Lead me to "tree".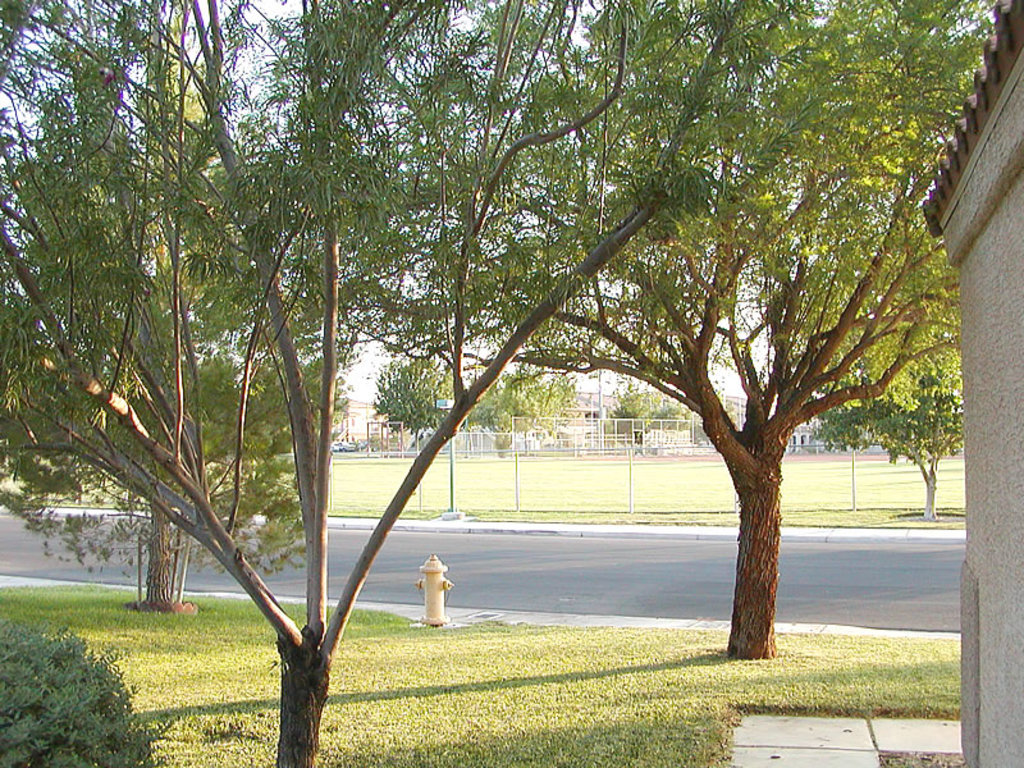
Lead to {"left": 465, "top": 360, "right": 573, "bottom": 462}.
